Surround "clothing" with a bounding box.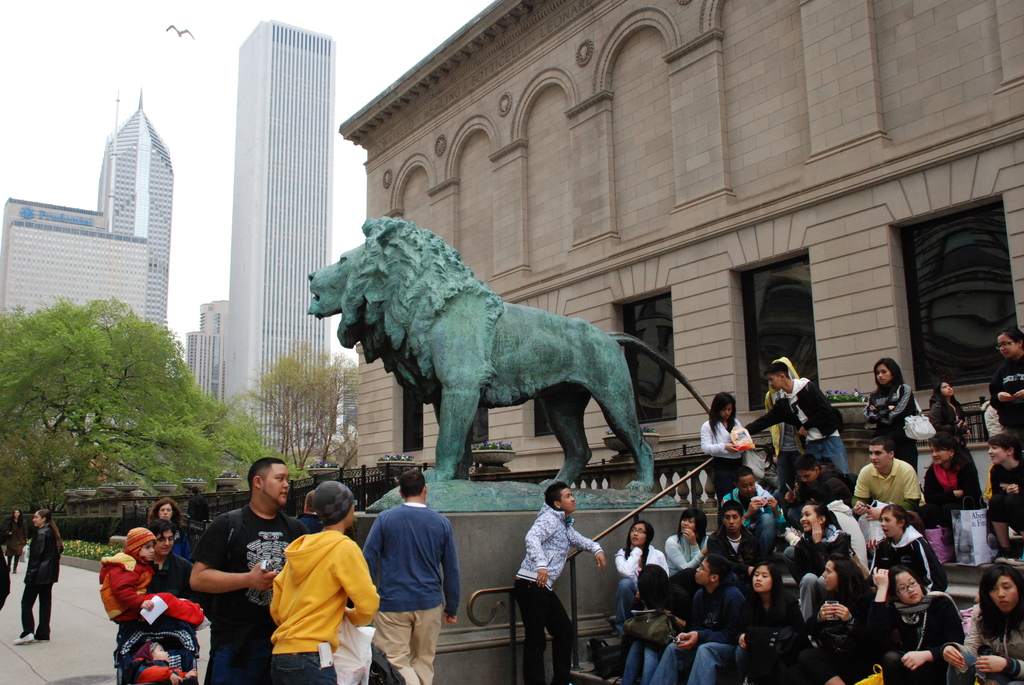
box=[12, 521, 67, 640].
